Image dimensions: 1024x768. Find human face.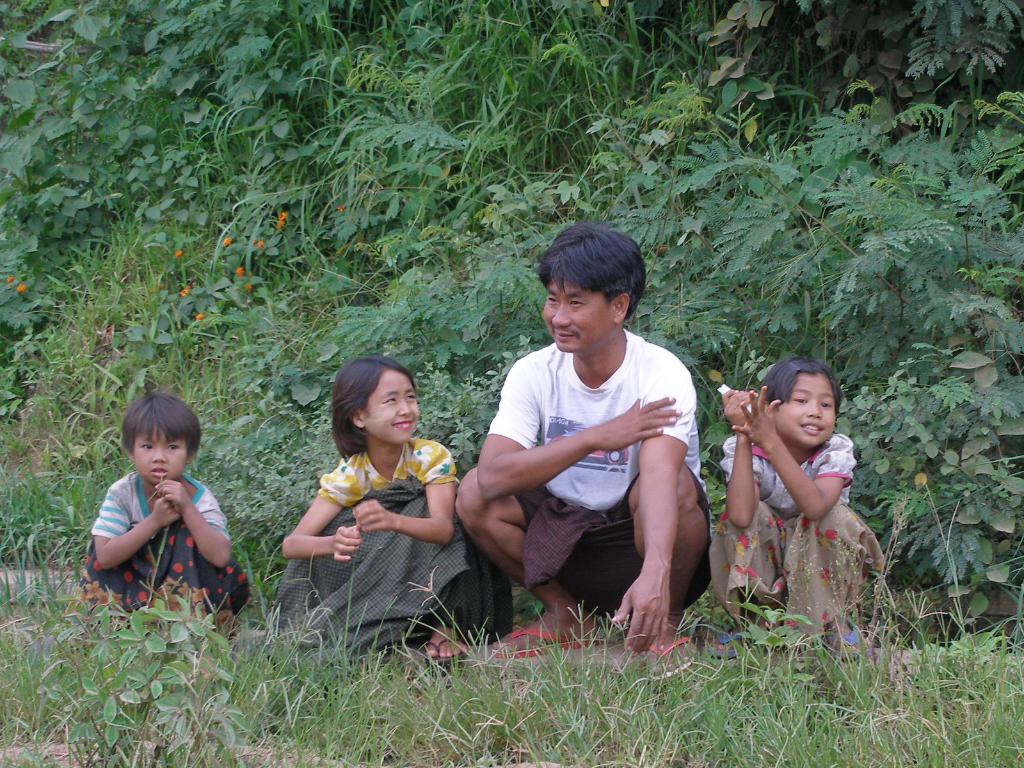
x1=543, y1=282, x2=617, y2=348.
